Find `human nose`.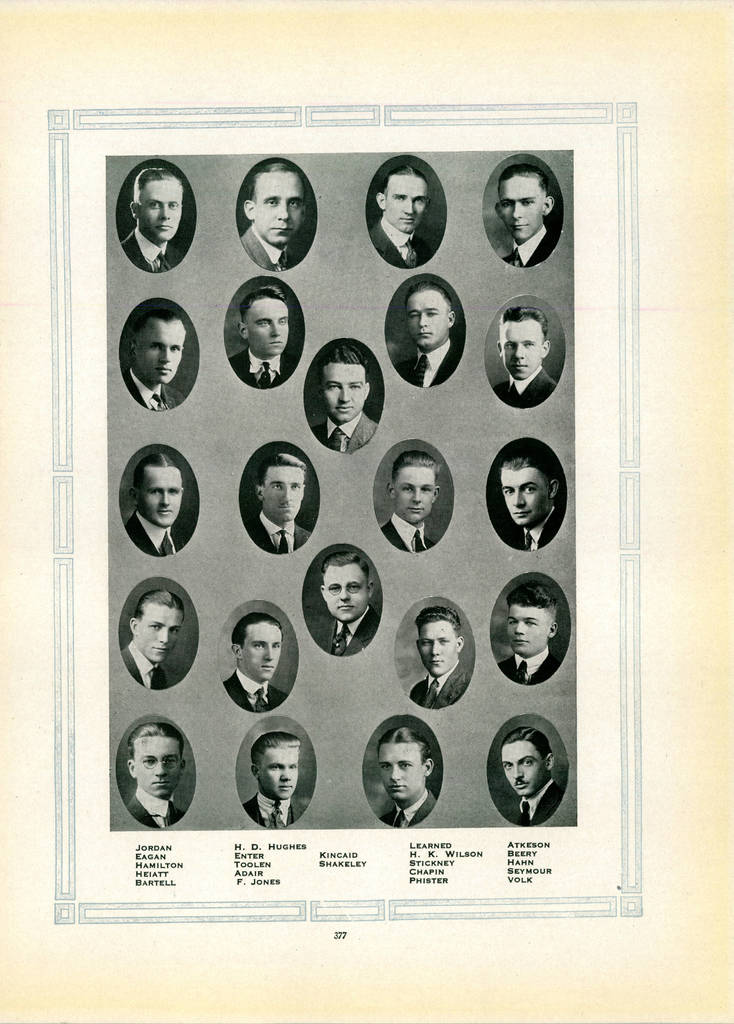
select_region(160, 347, 171, 361).
